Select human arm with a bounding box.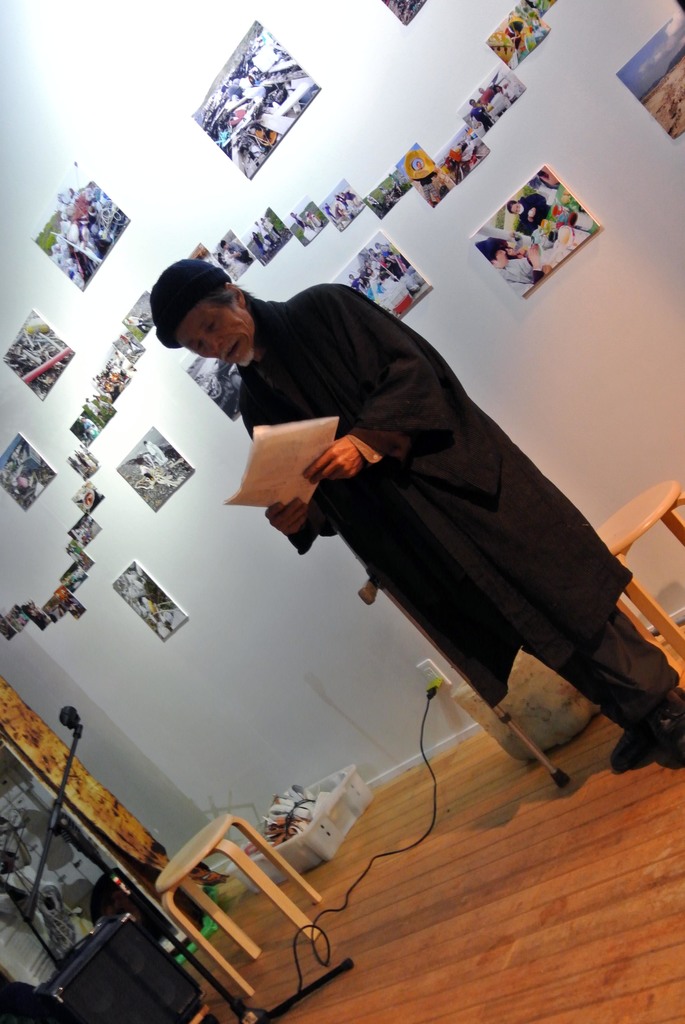
locate(303, 285, 440, 486).
